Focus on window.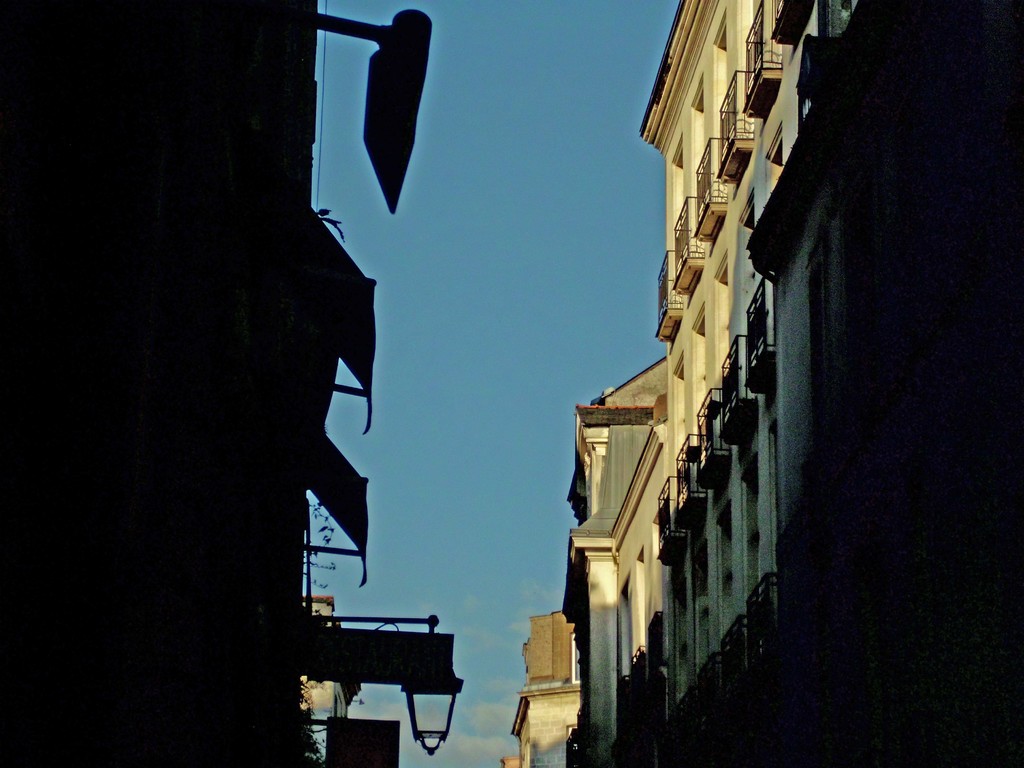
Focused at 708 13 747 171.
